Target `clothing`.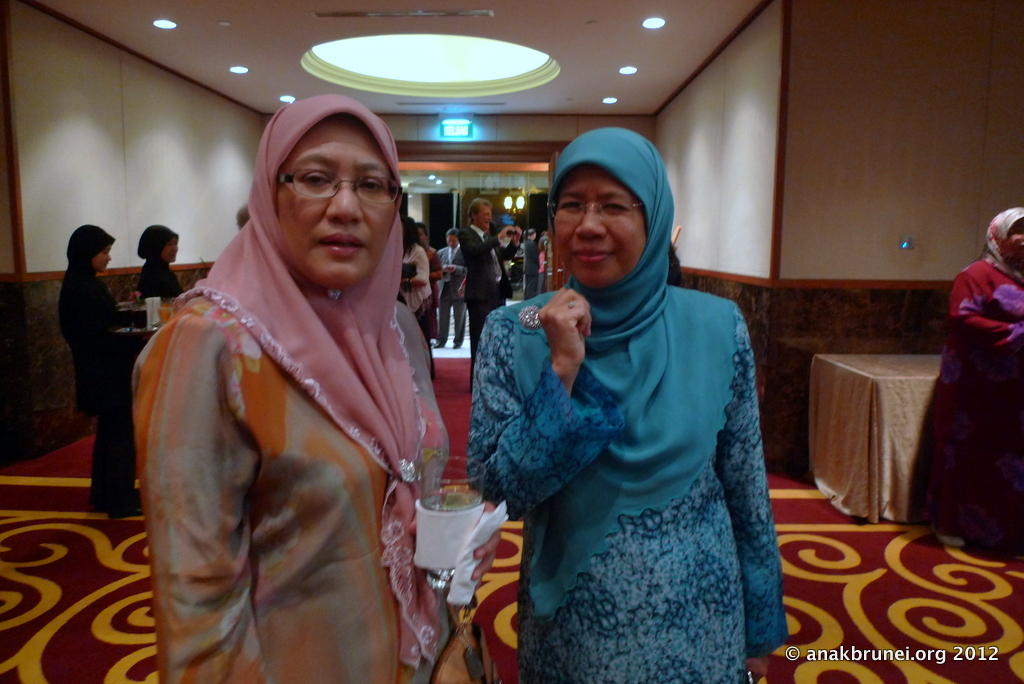
Target region: (52,217,123,405).
